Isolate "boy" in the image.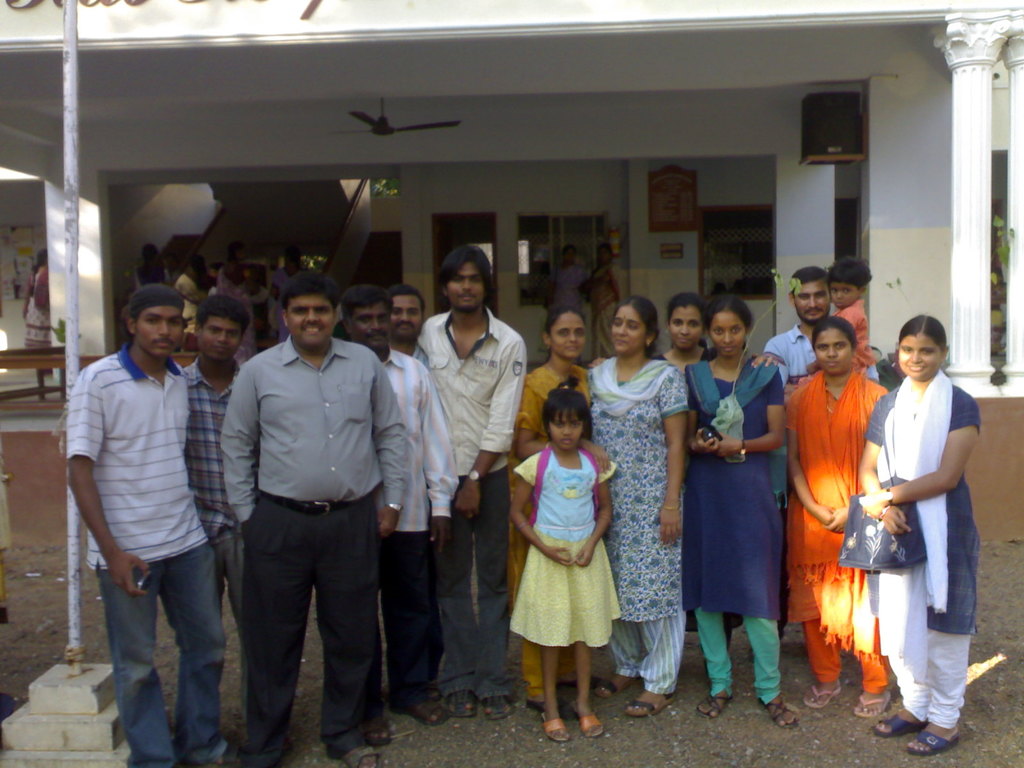
Isolated region: bbox=[172, 295, 253, 734].
